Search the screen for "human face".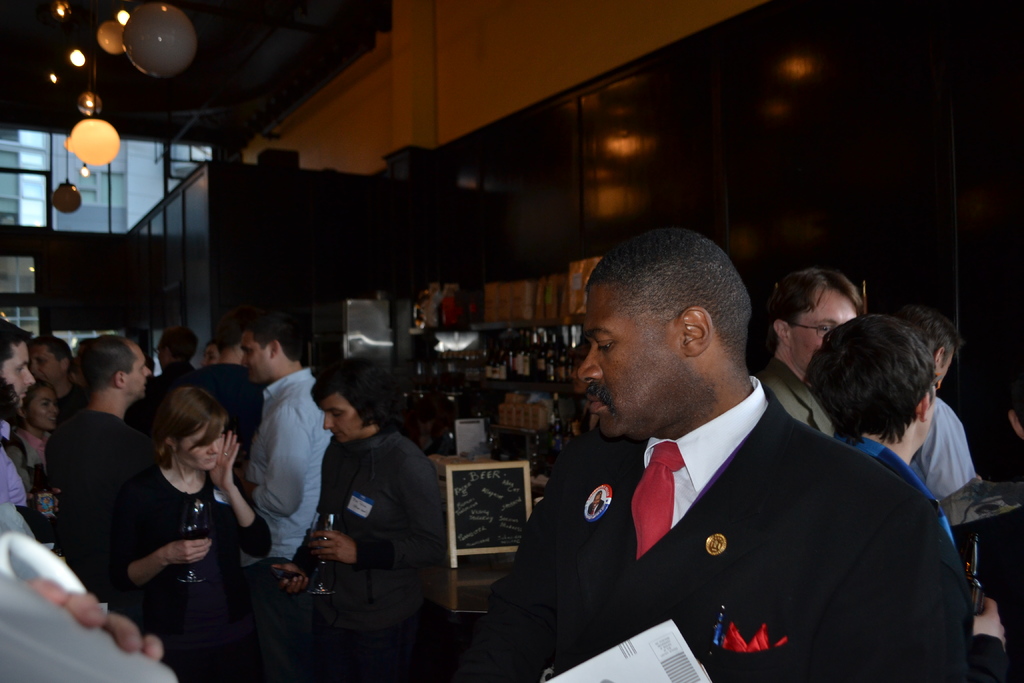
Found at Rect(175, 425, 223, 471).
